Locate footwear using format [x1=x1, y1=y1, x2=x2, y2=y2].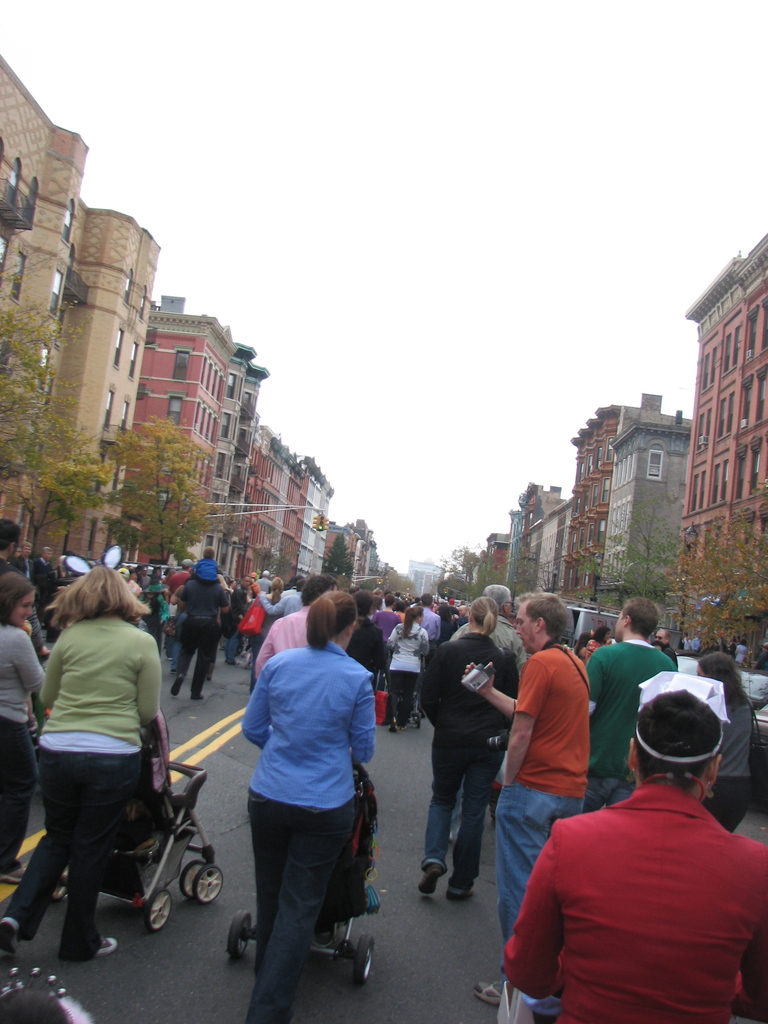
[x1=417, y1=855, x2=438, y2=899].
